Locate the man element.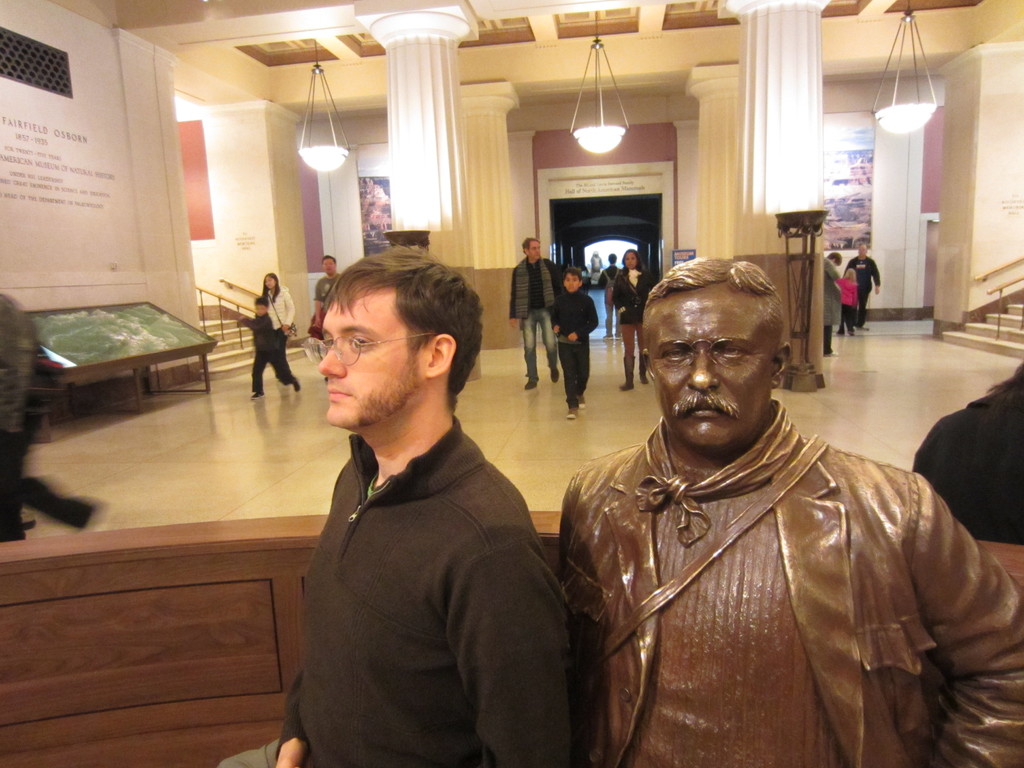
Element bbox: 265:212:595:767.
